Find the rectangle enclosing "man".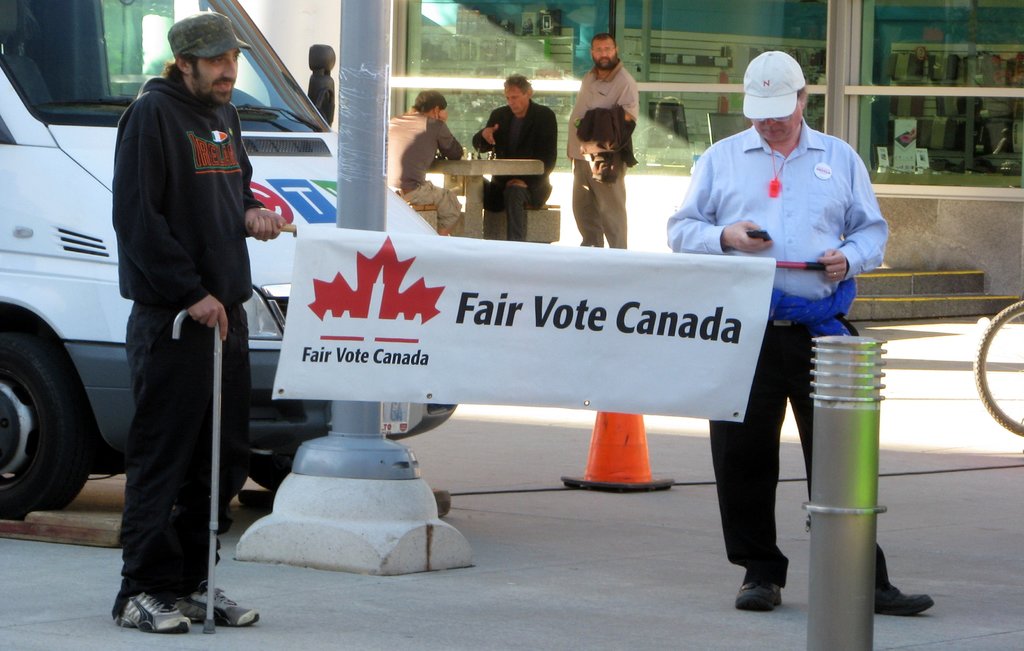
563, 29, 650, 267.
